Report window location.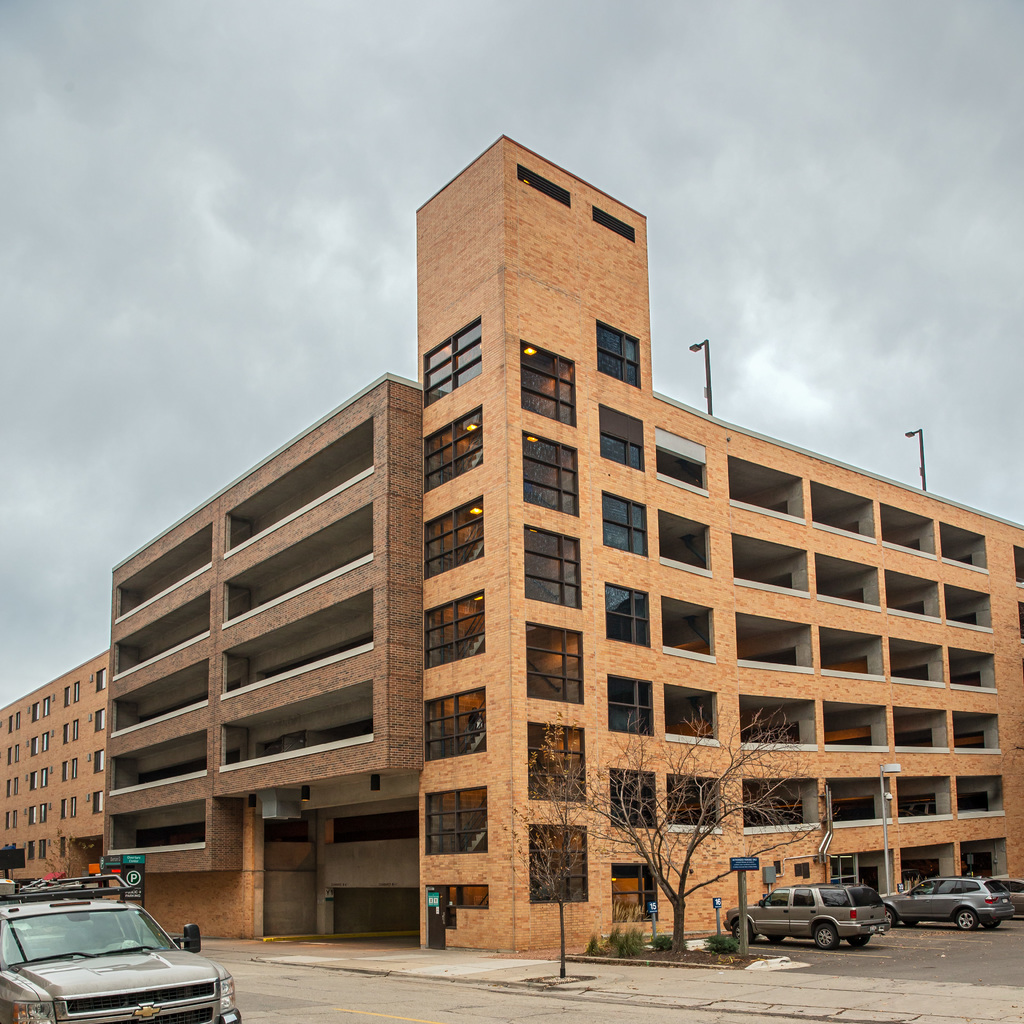
Report: [819, 623, 886, 682].
